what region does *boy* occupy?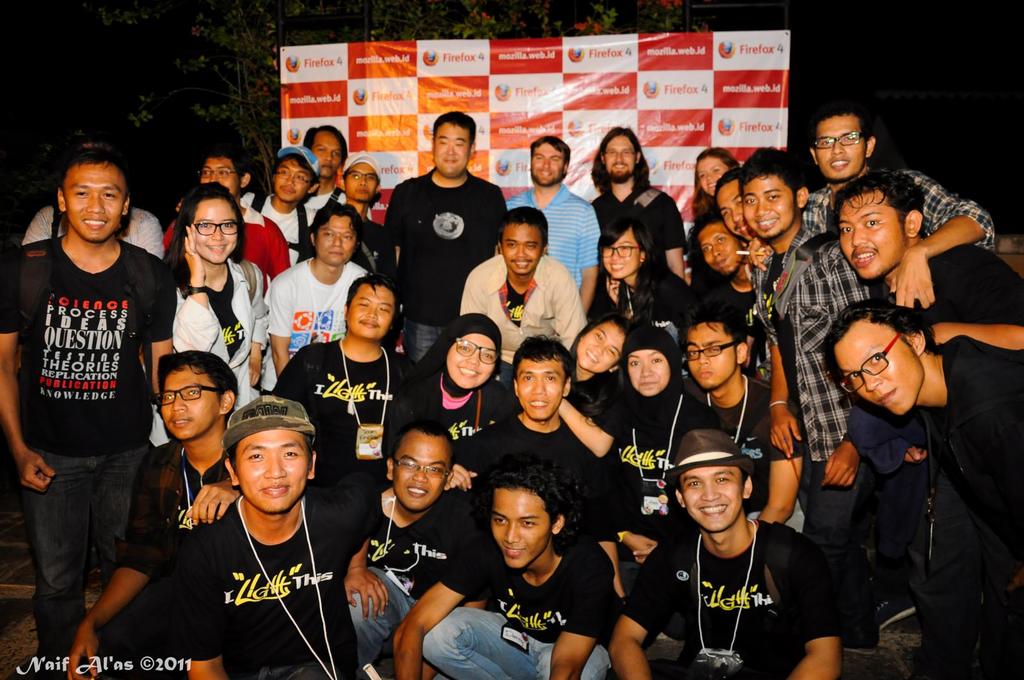
(x1=751, y1=146, x2=882, y2=660).
